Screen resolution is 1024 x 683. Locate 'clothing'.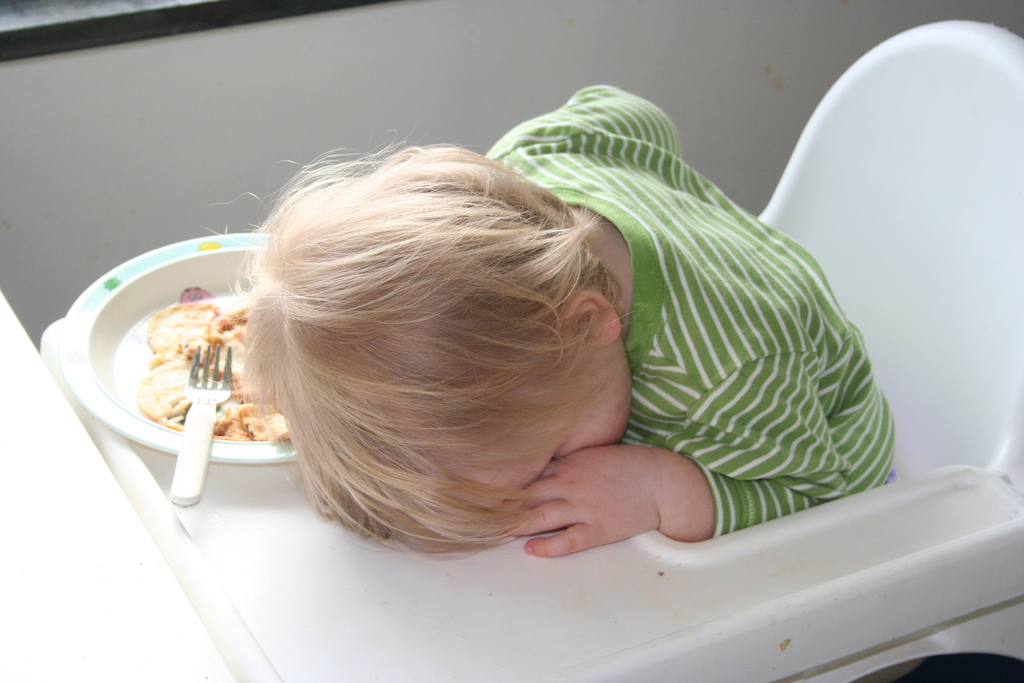
rect(553, 121, 913, 567).
